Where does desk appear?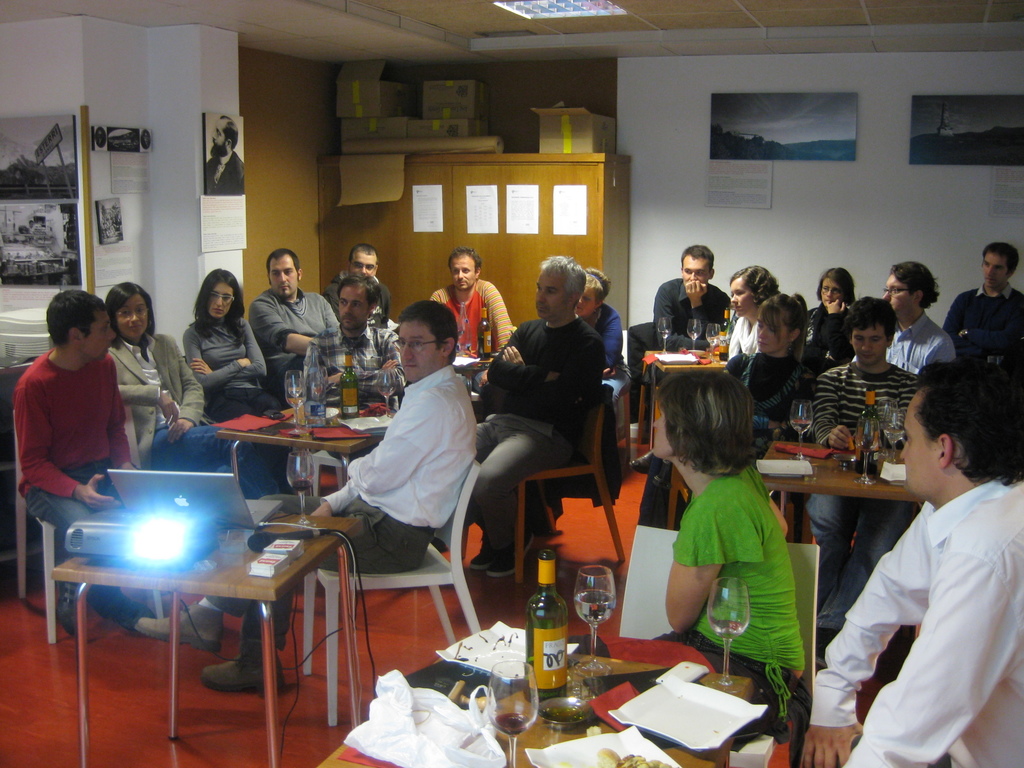
Appears at (81, 488, 346, 741).
